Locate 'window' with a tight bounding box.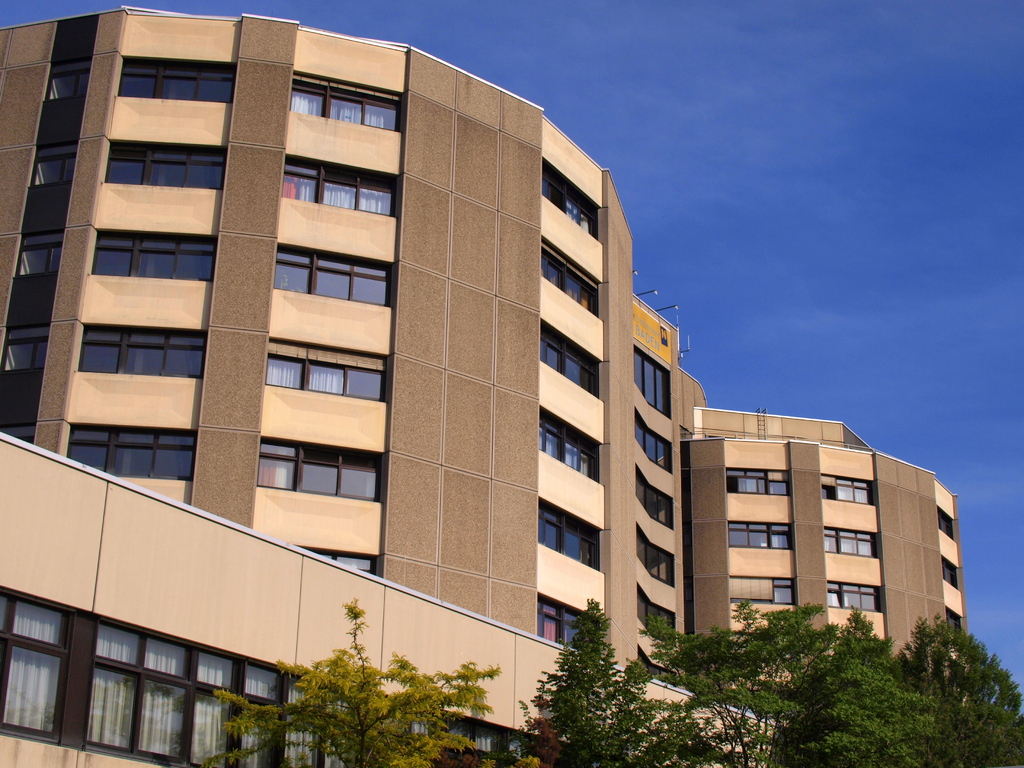
detection(537, 502, 599, 568).
